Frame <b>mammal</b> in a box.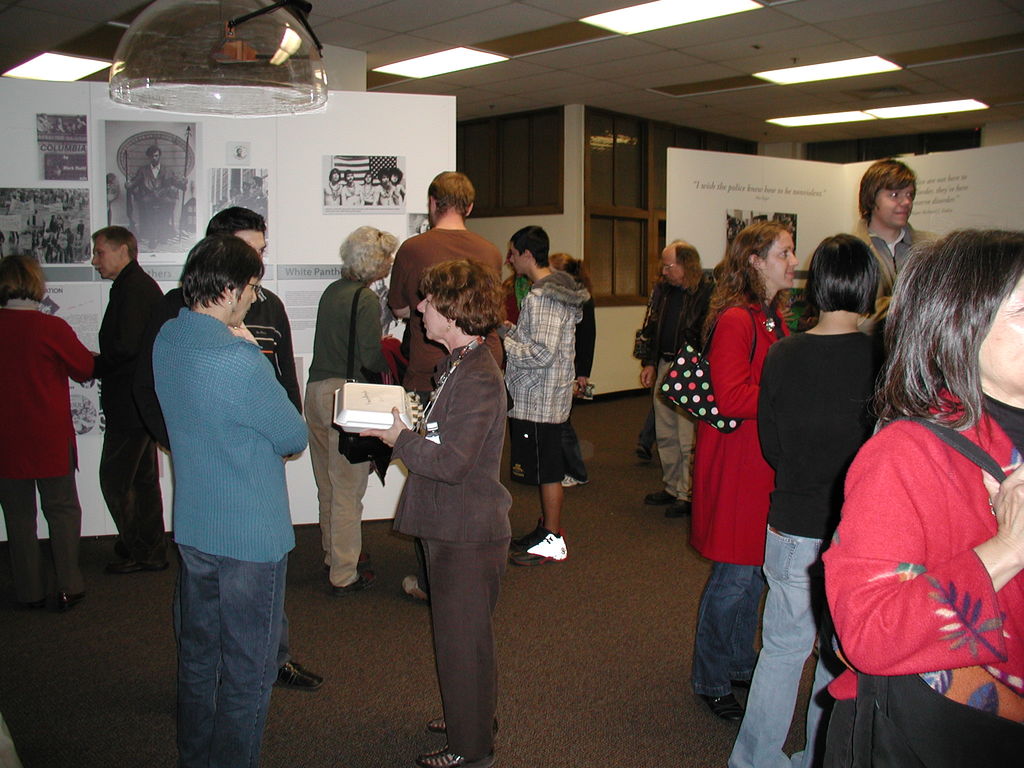
(132,145,191,238).
